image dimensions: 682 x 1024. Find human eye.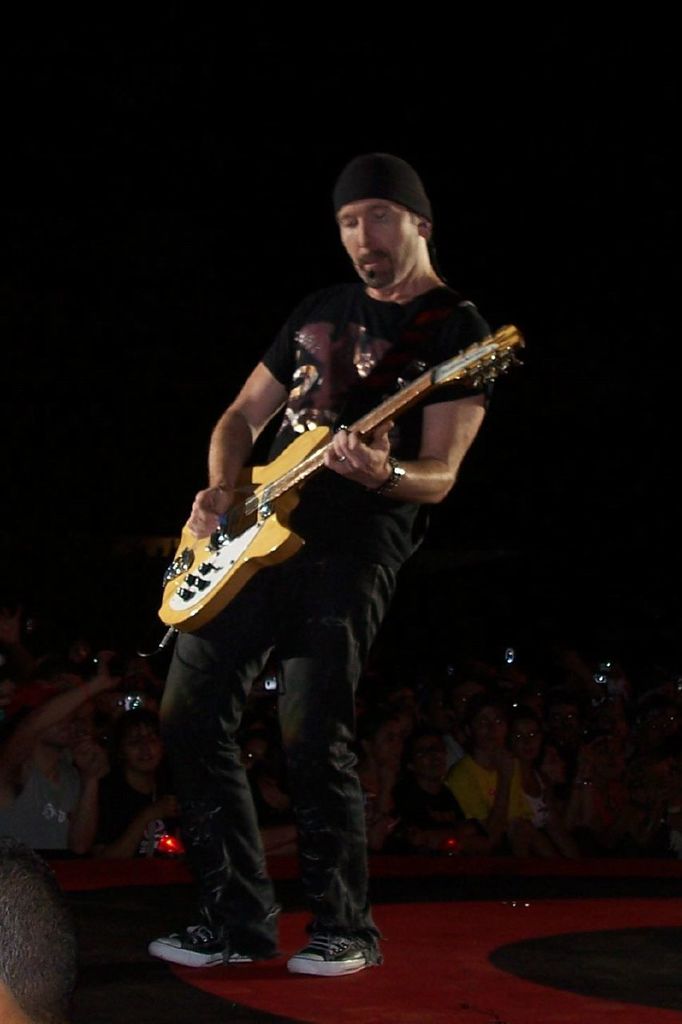
341:216:361:231.
